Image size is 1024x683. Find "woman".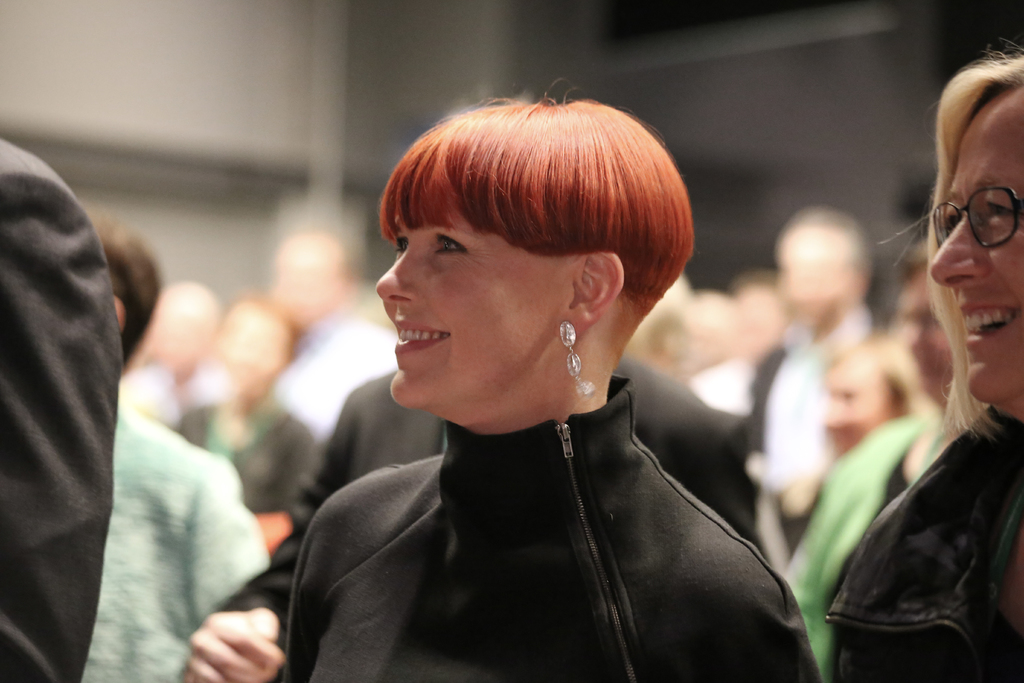
box=[269, 110, 828, 682].
